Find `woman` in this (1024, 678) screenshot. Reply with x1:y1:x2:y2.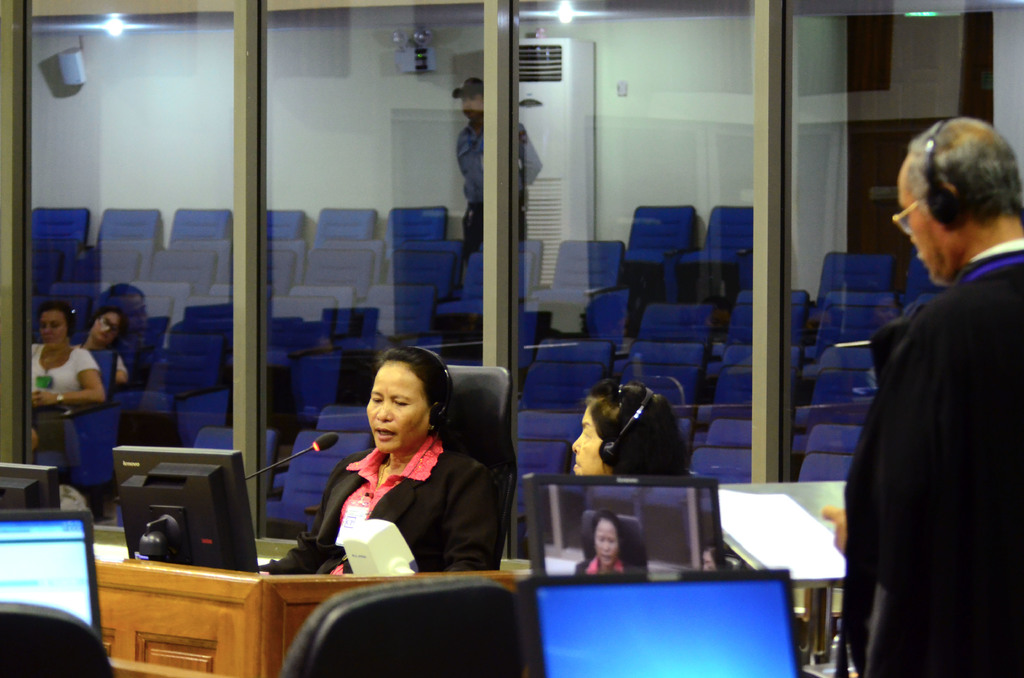
575:384:698:480.
